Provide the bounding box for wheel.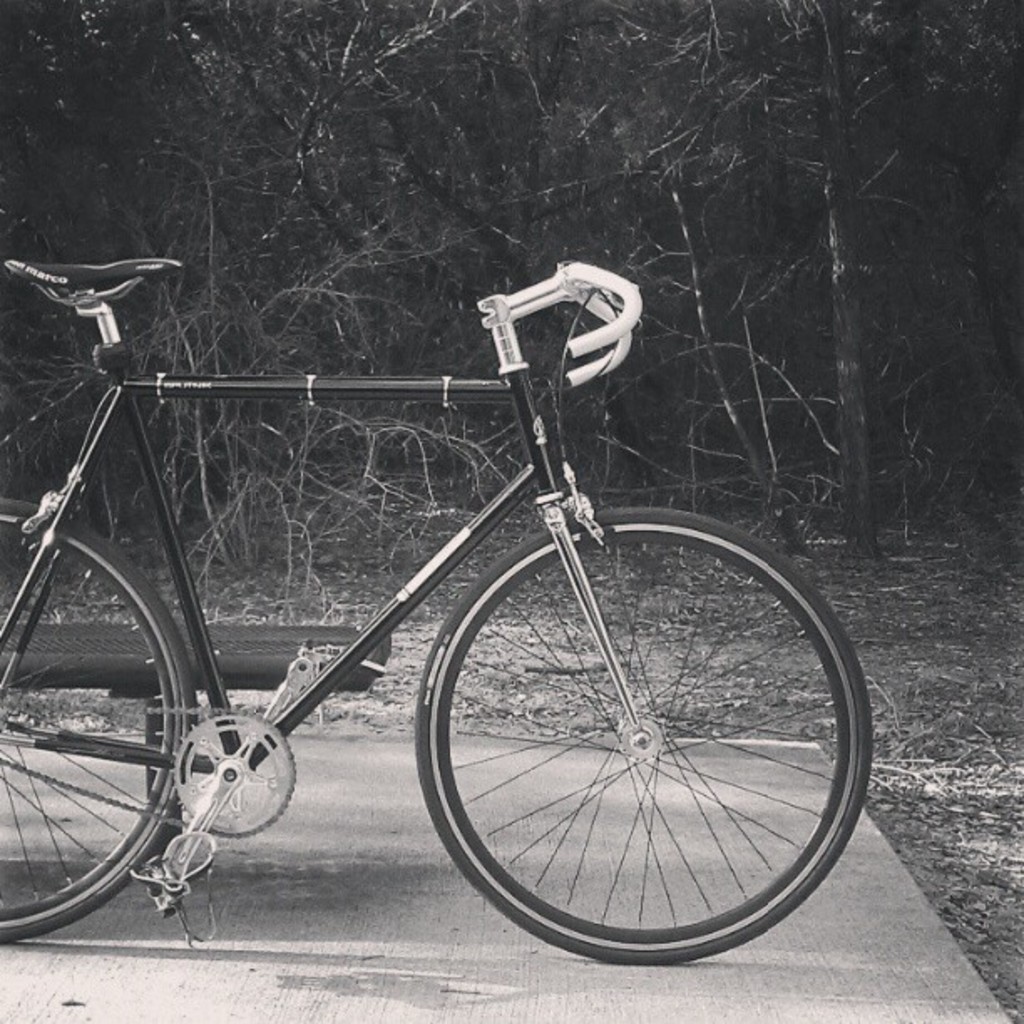
(x1=0, y1=497, x2=199, y2=944).
